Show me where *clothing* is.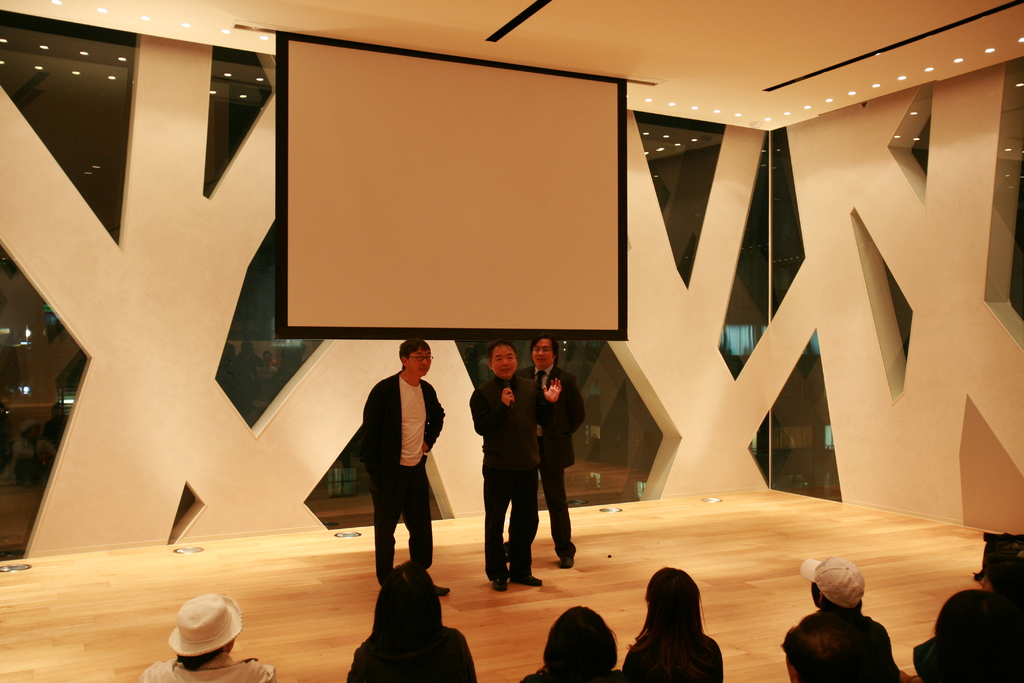
*clothing* is at left=516, top=670, right=629, bottom=682.
